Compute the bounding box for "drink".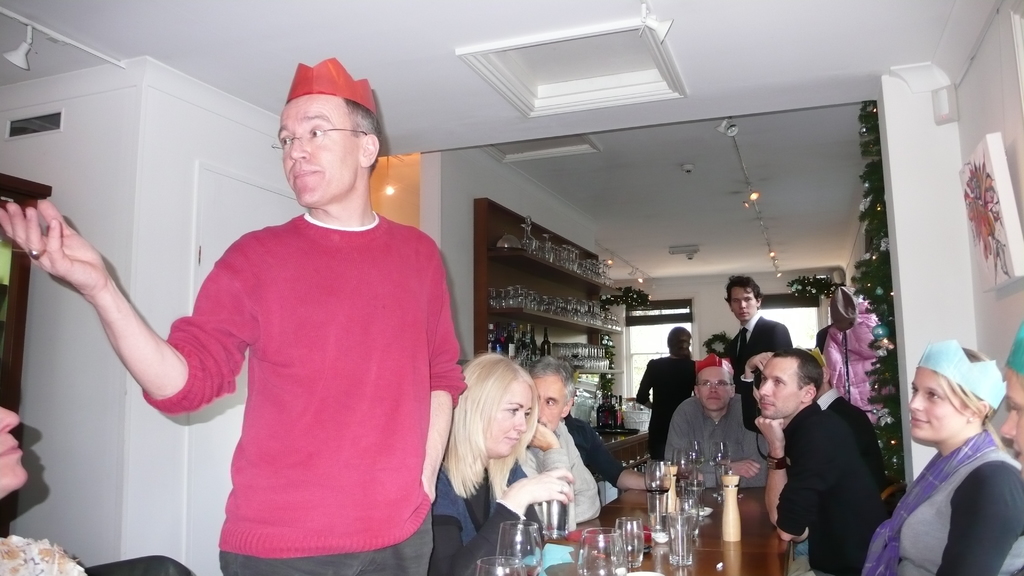
<box>499,553,544,575</box>.
